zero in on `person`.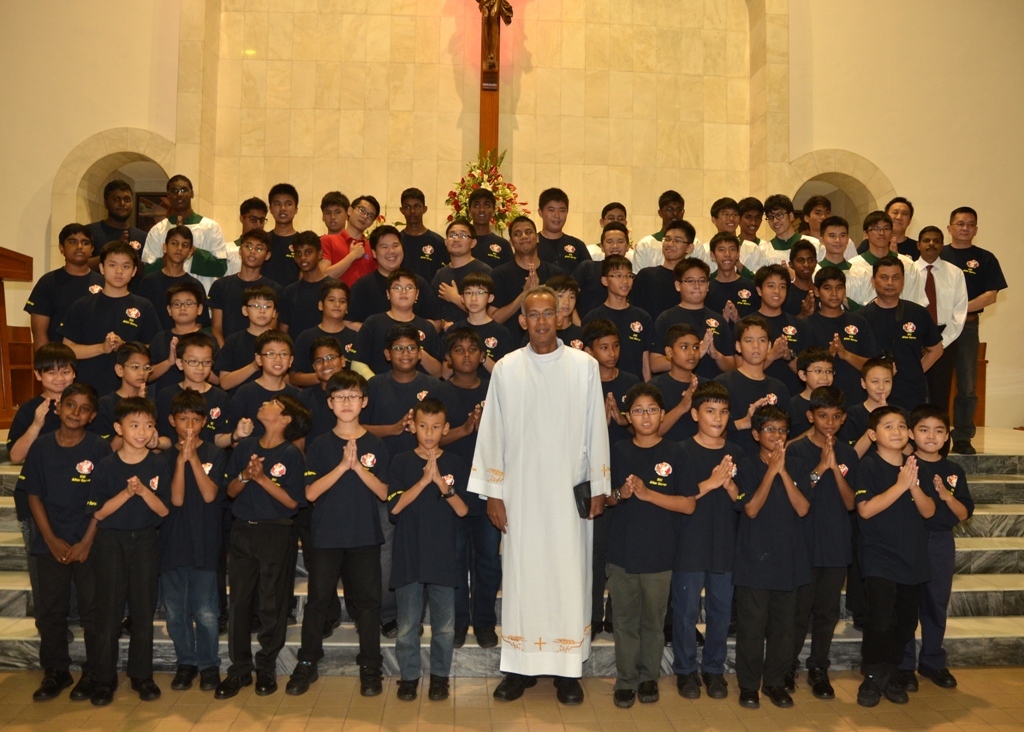
Zeroed in: Rect(230, 326, 312, 438).
